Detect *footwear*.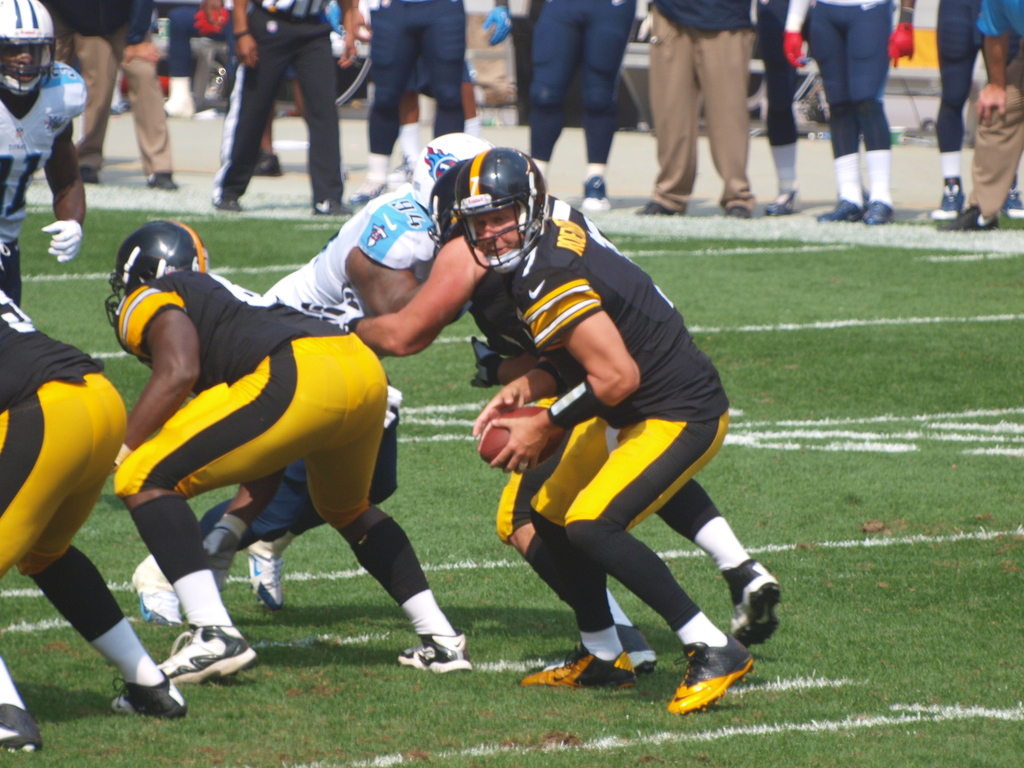
Detected at pyautogui.locateOnScreen(128, 556, 184, 625).
